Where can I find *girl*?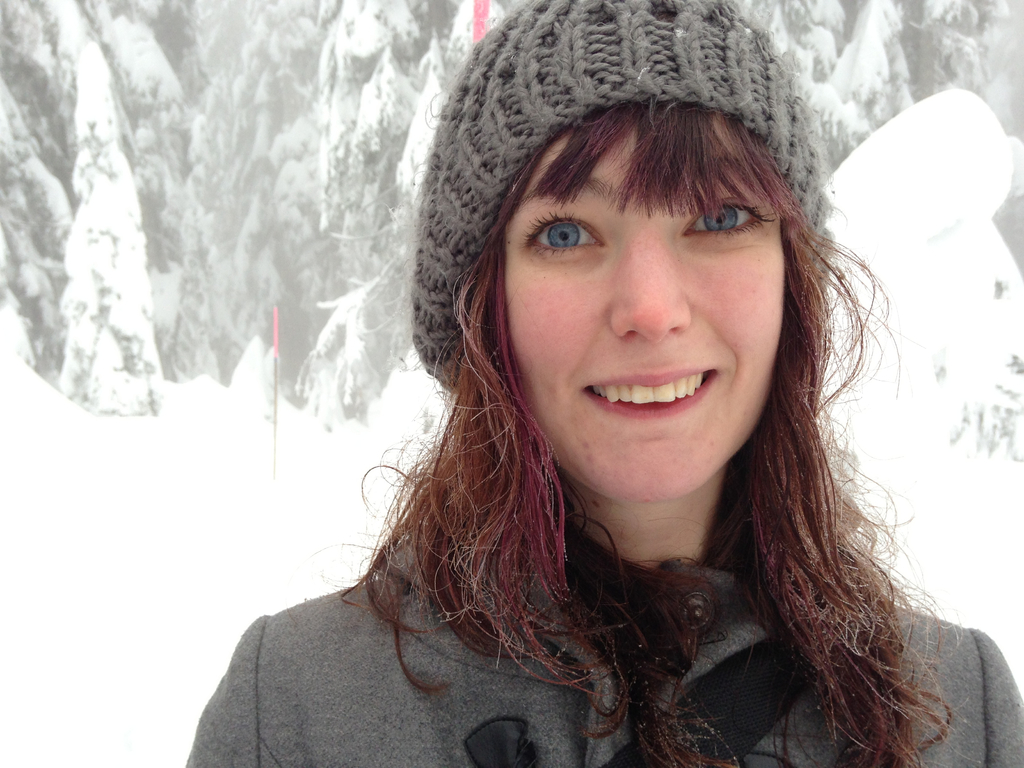
You can find it at [x1=185, y1=0, x2=1023, y2=767].
